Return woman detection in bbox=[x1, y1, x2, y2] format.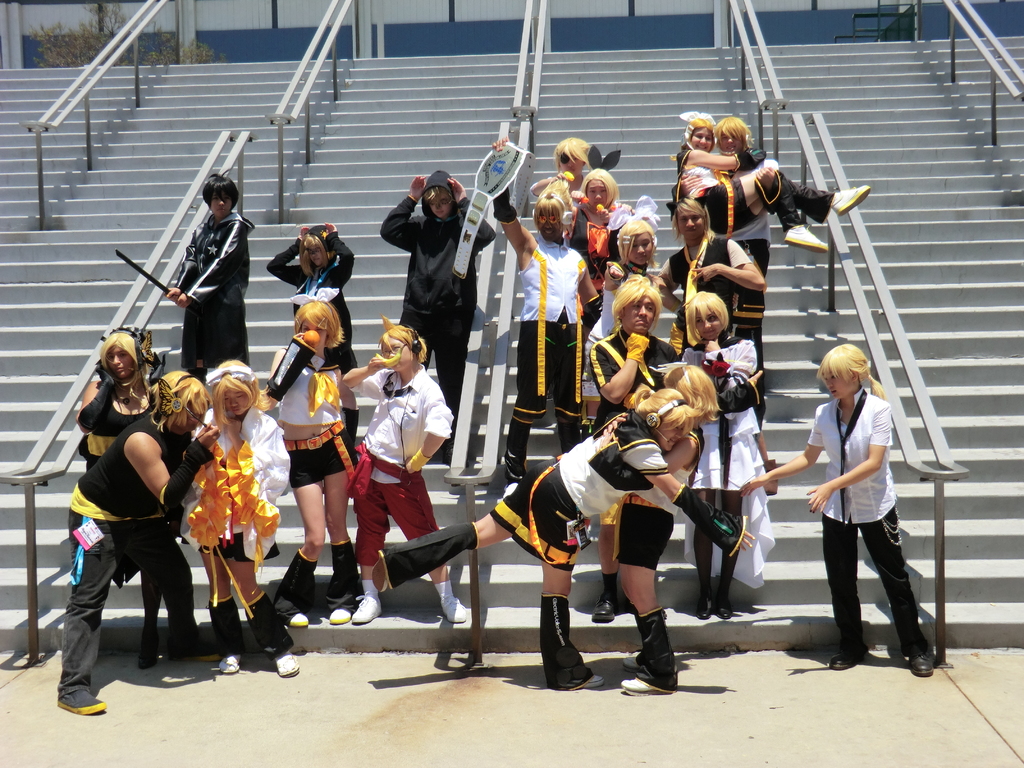
bbox=[75, 325, 166, 473].
